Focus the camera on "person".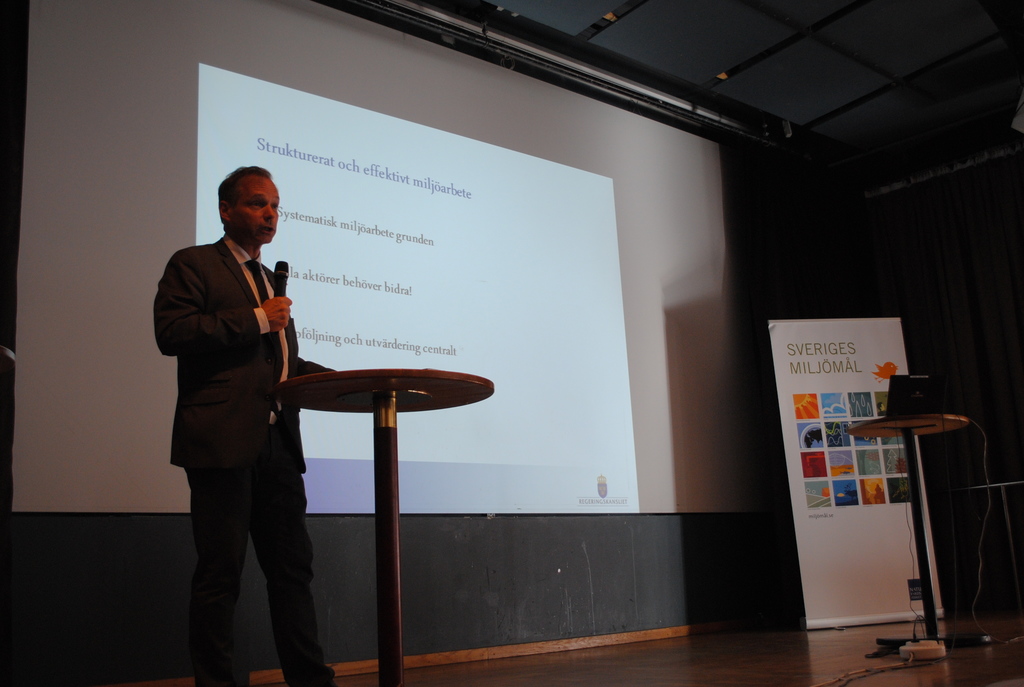
Focus region: left=152, top=152, right=321, bottom=658.
